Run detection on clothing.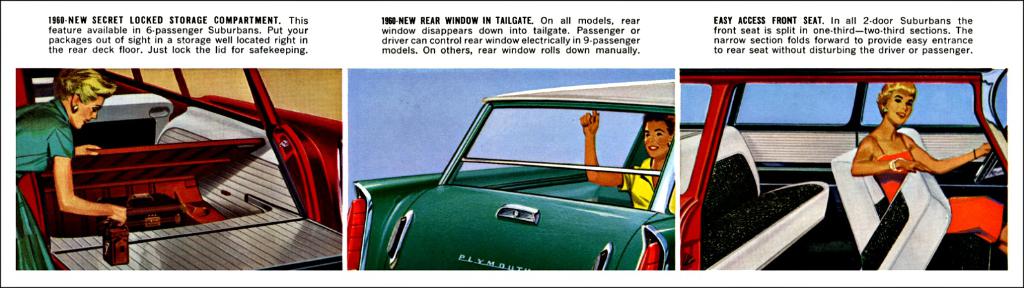
Result: 14,97,76,269.
